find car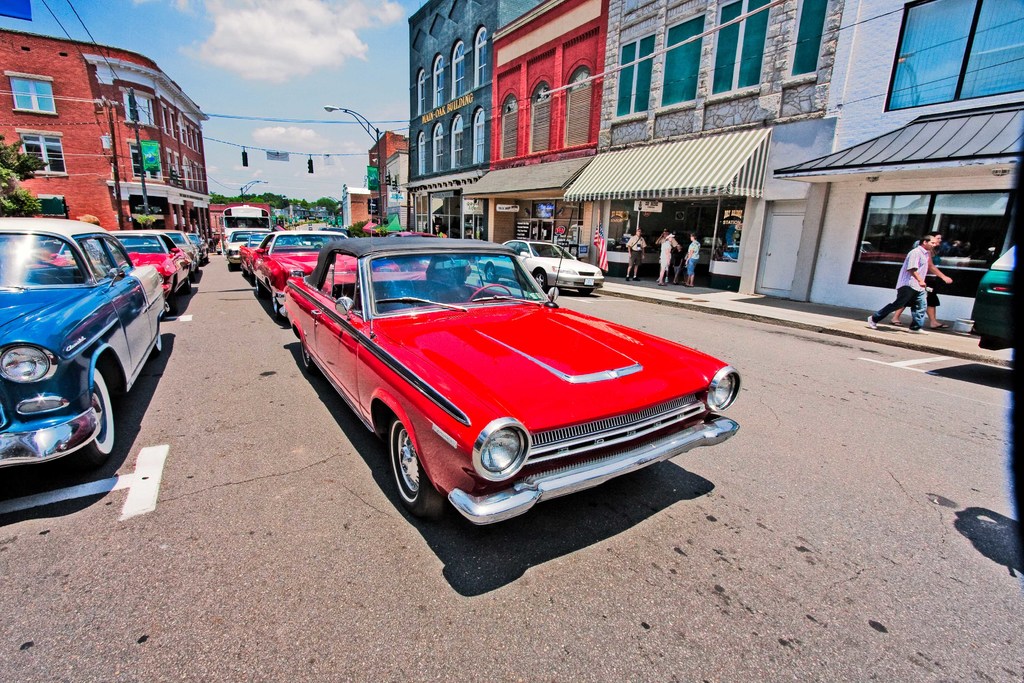
locate(477, 236, 607, 293)
